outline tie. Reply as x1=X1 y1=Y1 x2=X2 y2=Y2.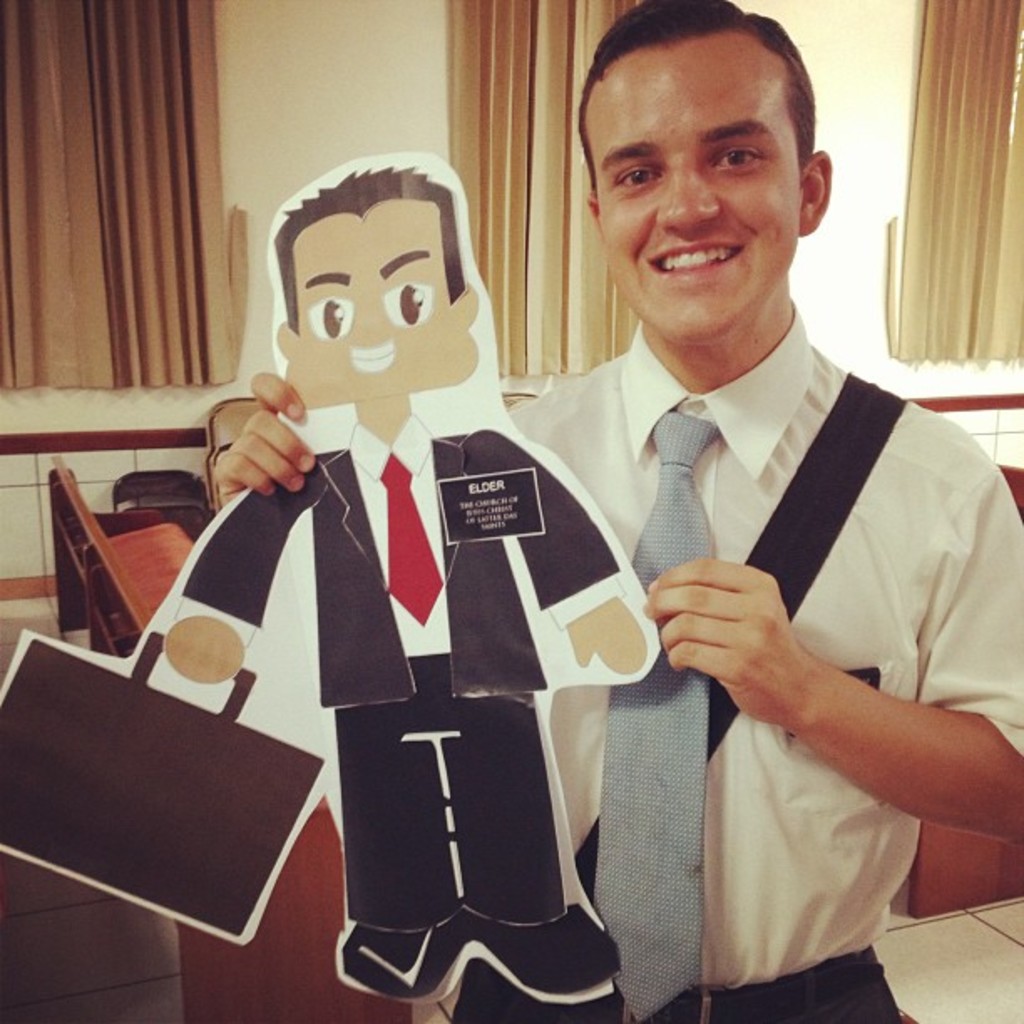
x1=381 y1=457 x2=447 y2=632.
